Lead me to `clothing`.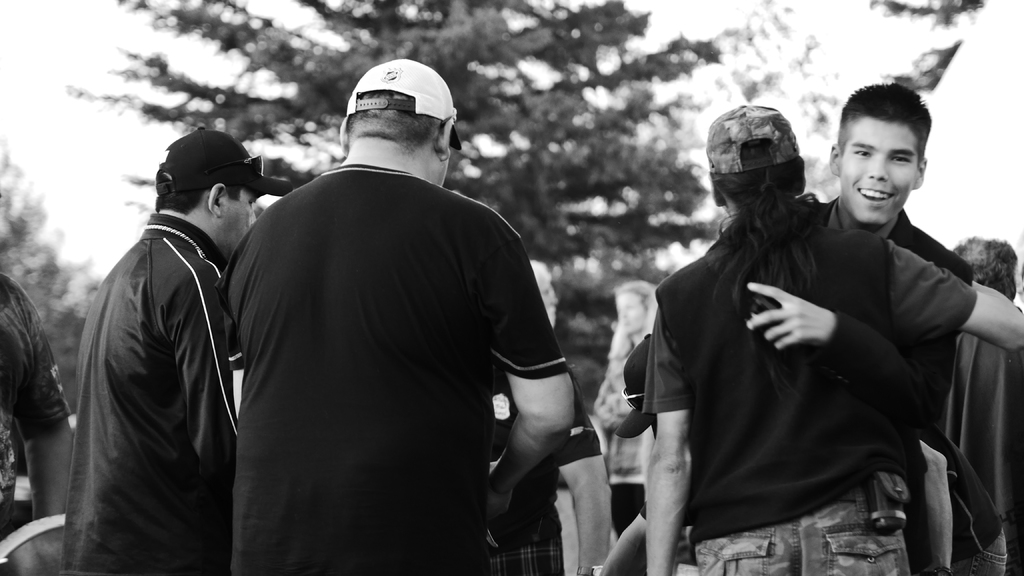
Lead to 0/272/67/539.
